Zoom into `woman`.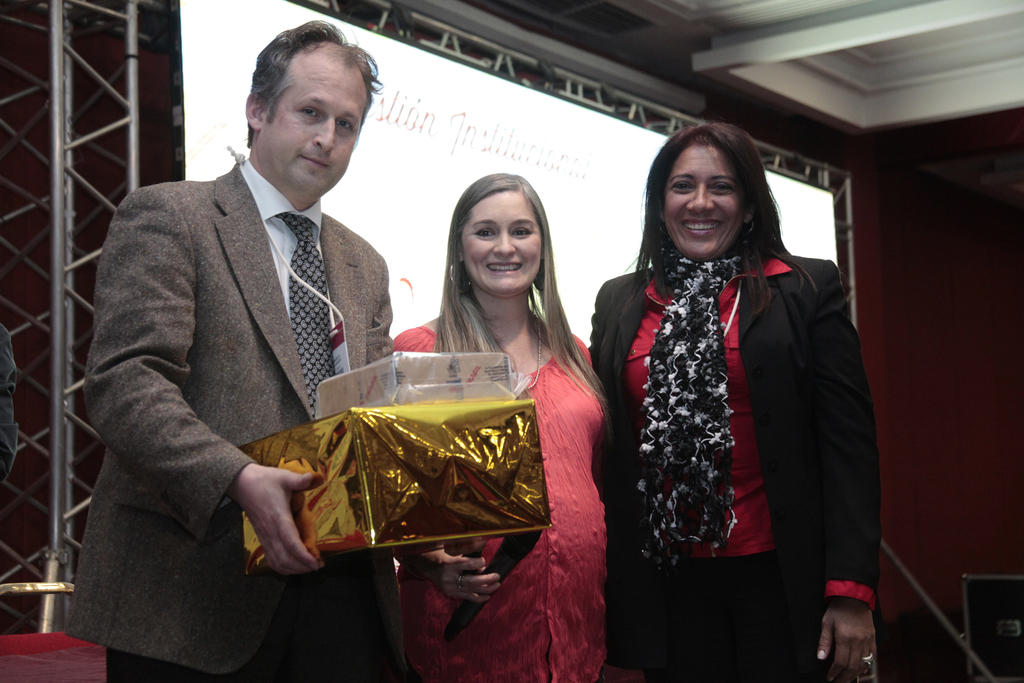
Zoom target: left=583, top=108, right=886, bottom=677.
